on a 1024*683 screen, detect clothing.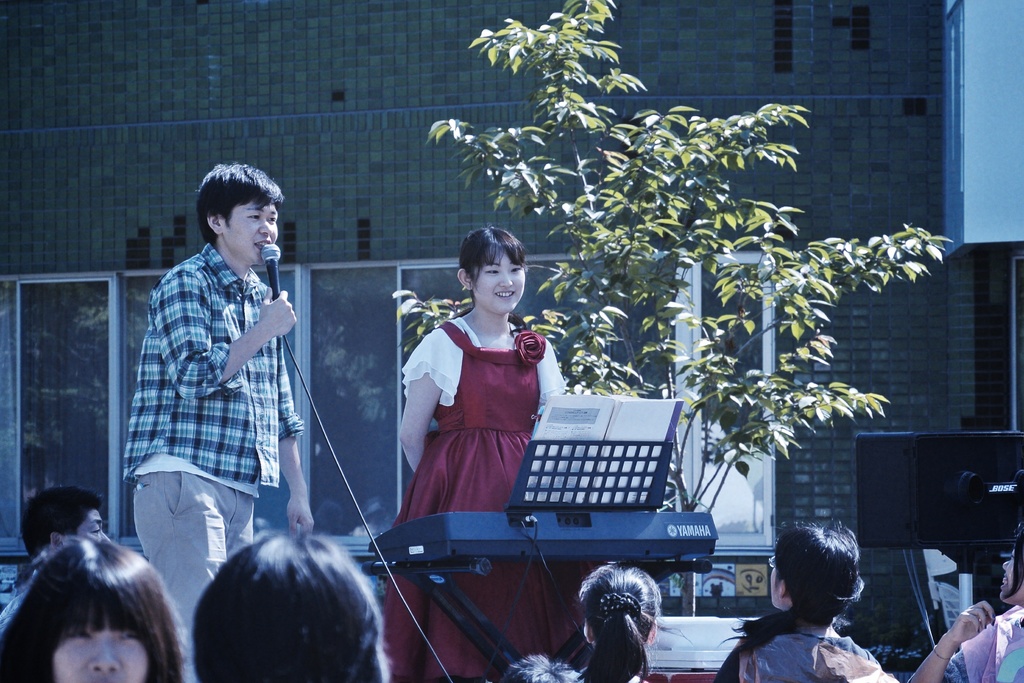
bbox=(376, 317, 595, 682).
